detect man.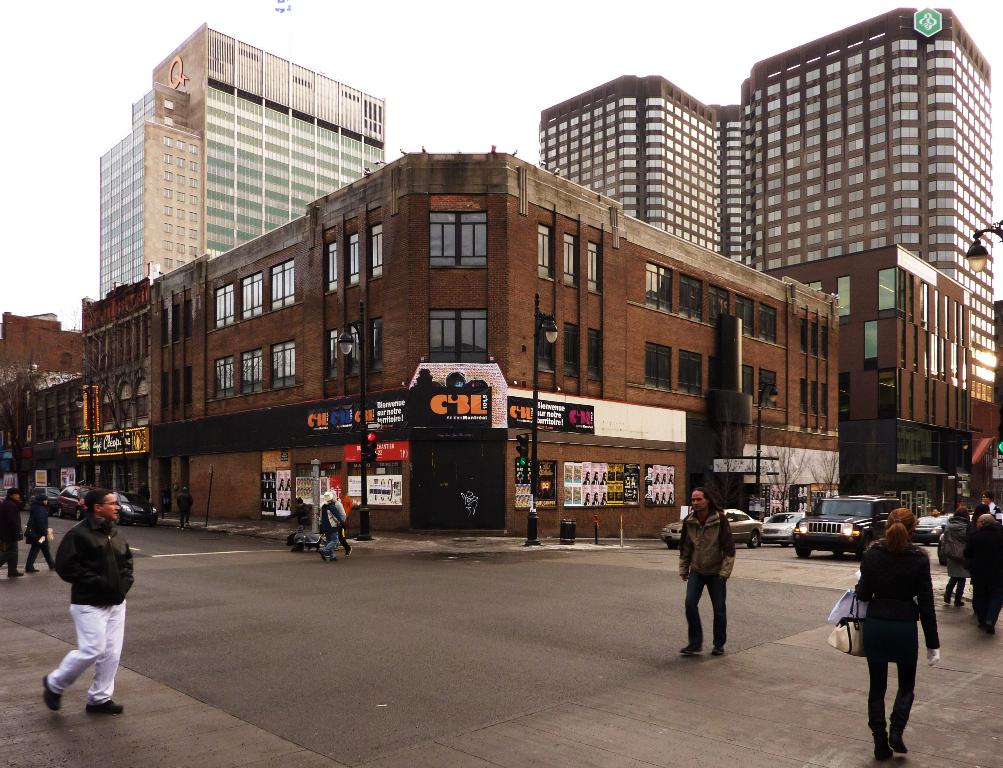
Detected at Rect(41, 480, 131, 727).
